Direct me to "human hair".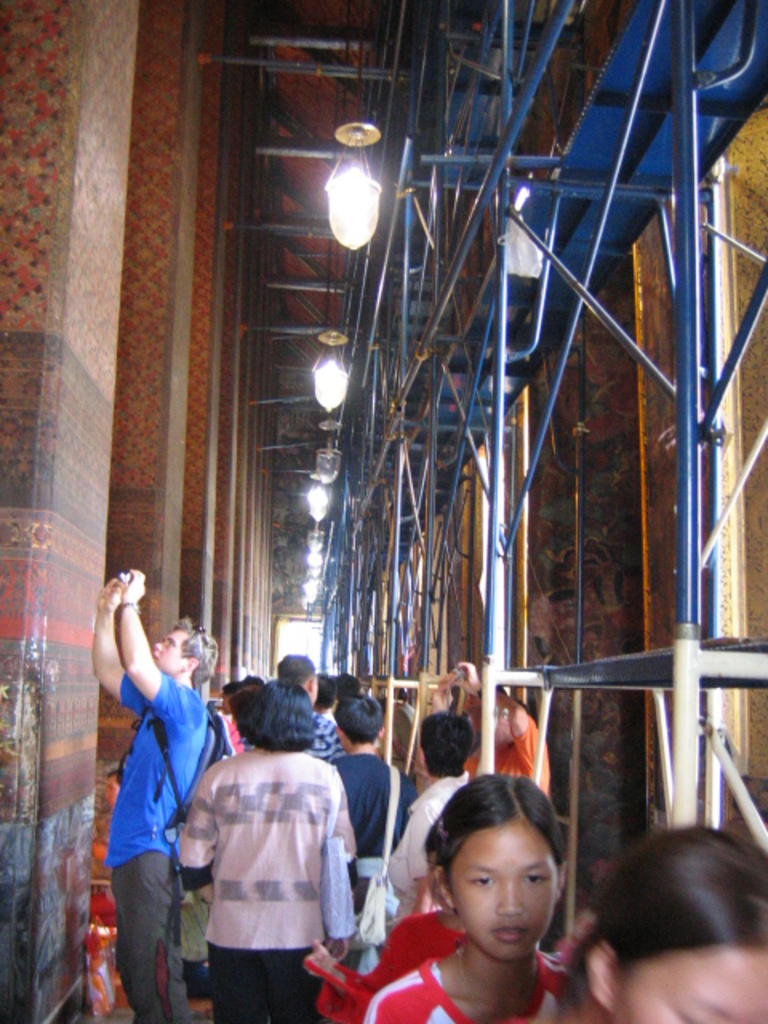
Direction: {"x1": 230, "y1": 678, "x2": 312, "y2": 752}.
